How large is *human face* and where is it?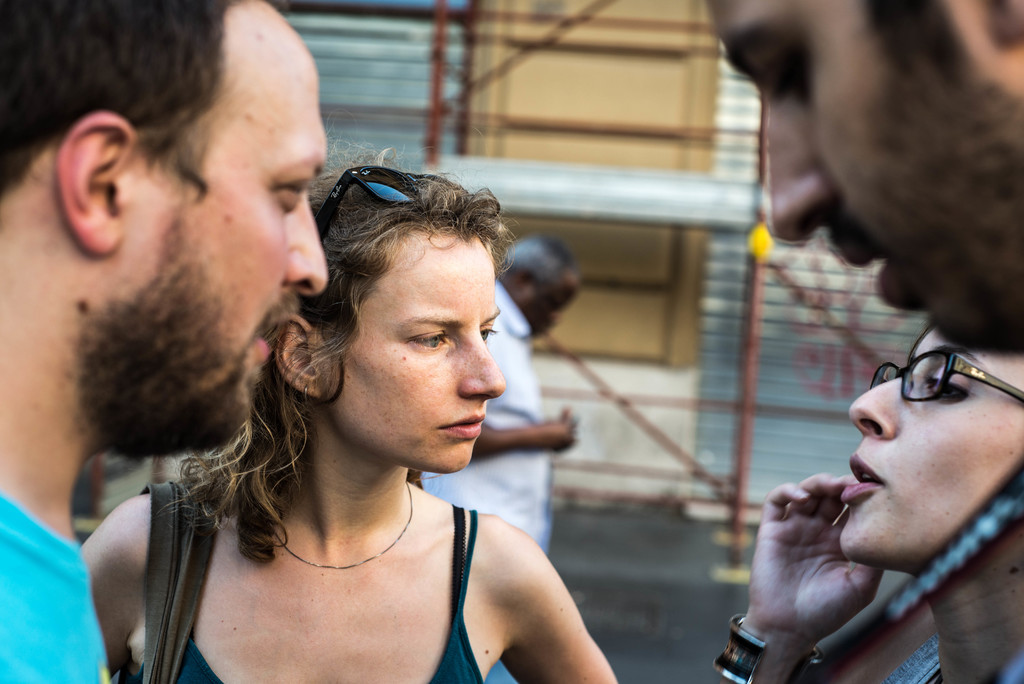
Bounding box: <region>328, 236, 511, 480</region>.
